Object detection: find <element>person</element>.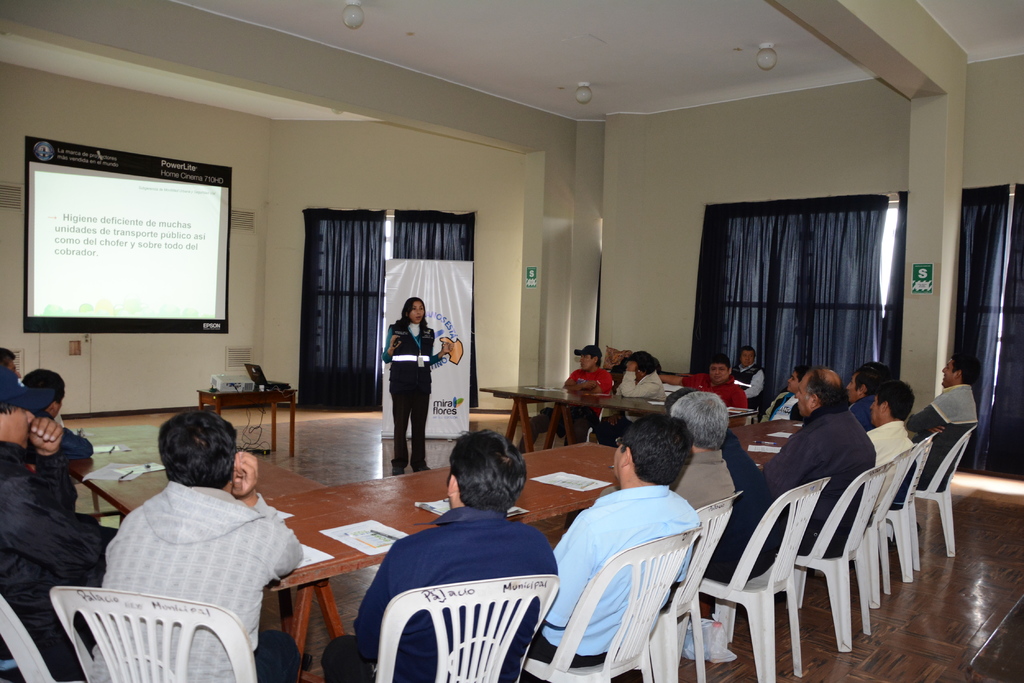
{"x1": 728, "y1": 340, "x2": 765, "y2": 411}.
